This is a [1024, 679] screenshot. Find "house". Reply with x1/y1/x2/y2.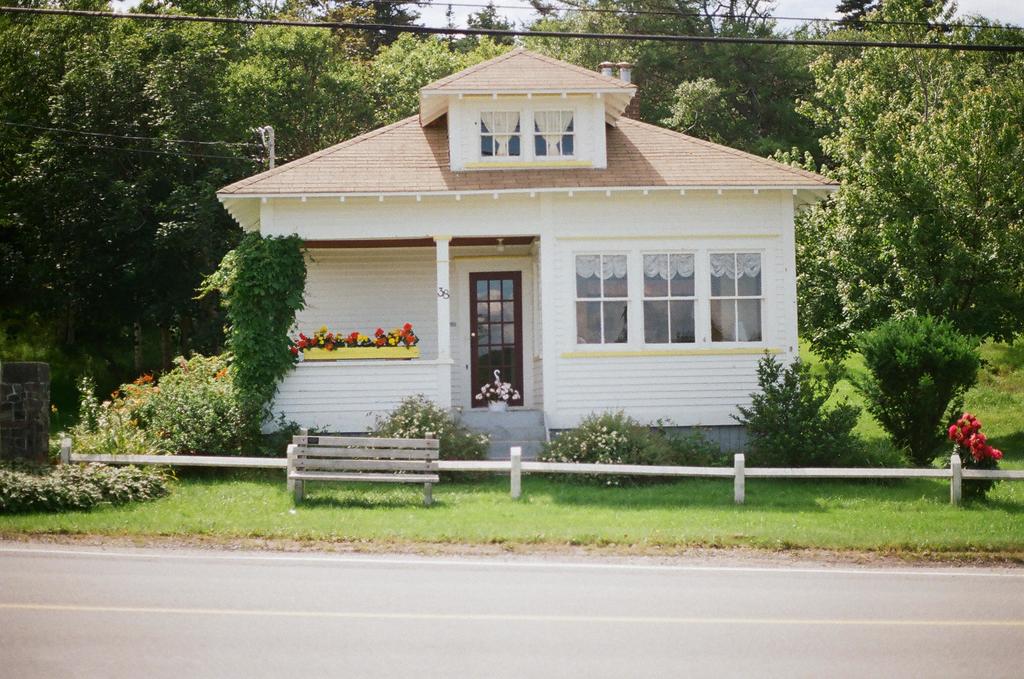
216/36/835/499.
